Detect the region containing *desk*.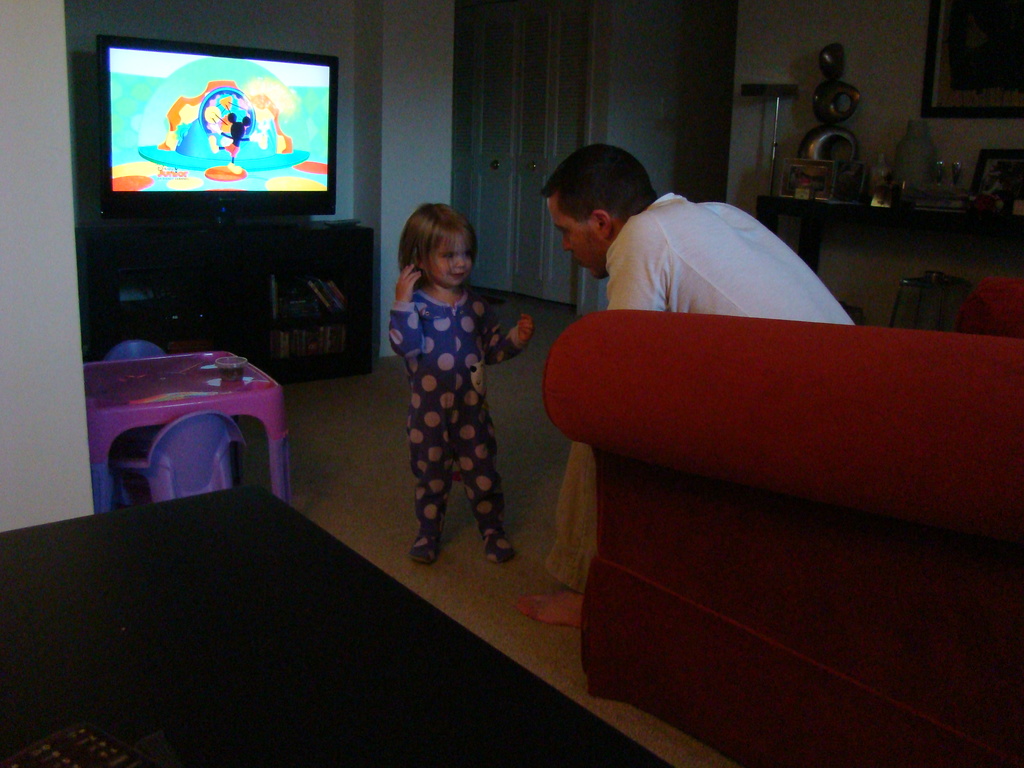
81:218:380:383.
